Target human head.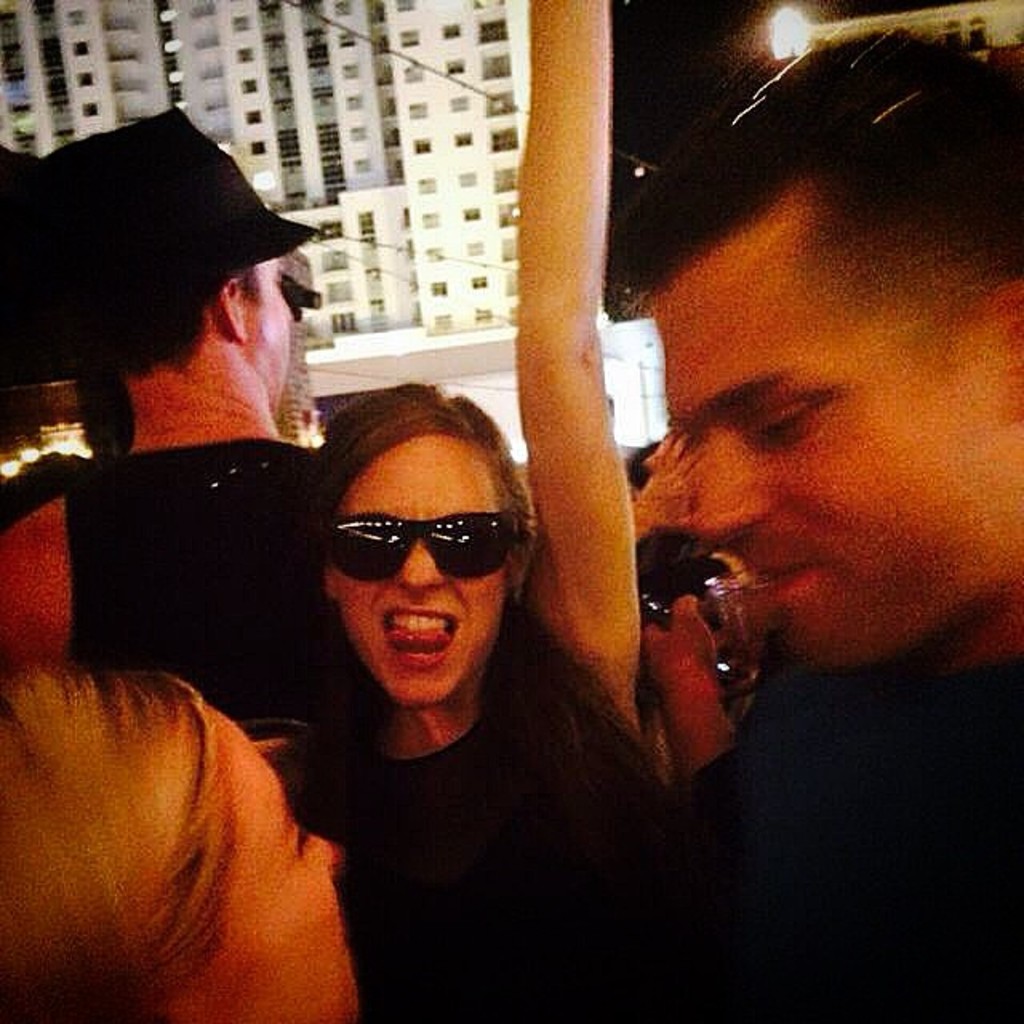
Target region: [306,405,539,693].
